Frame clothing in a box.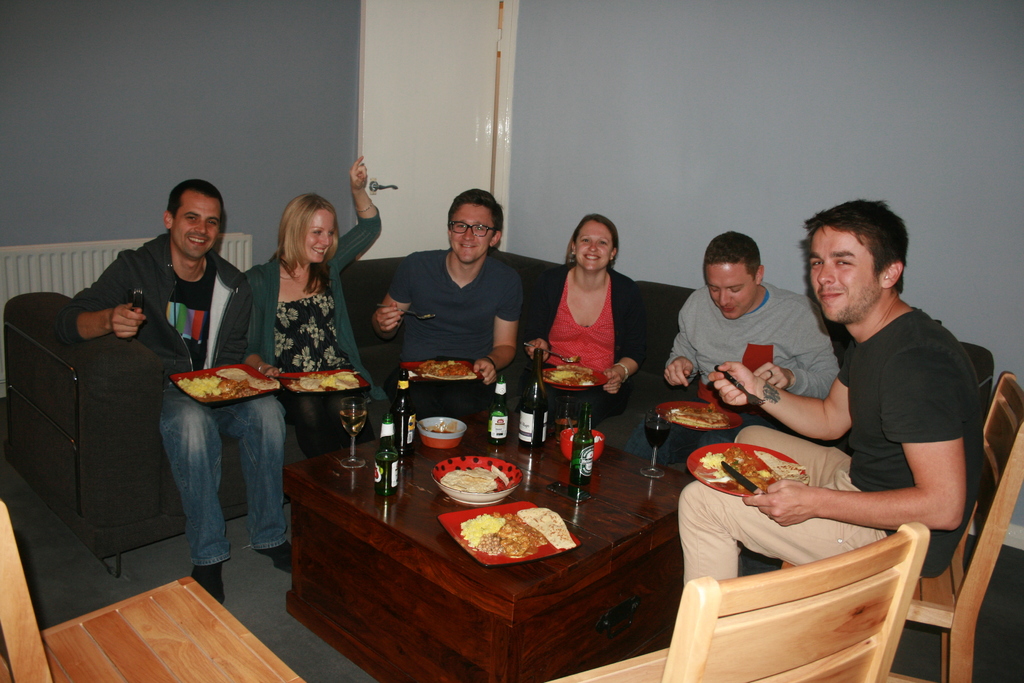
384:247:525:427.
